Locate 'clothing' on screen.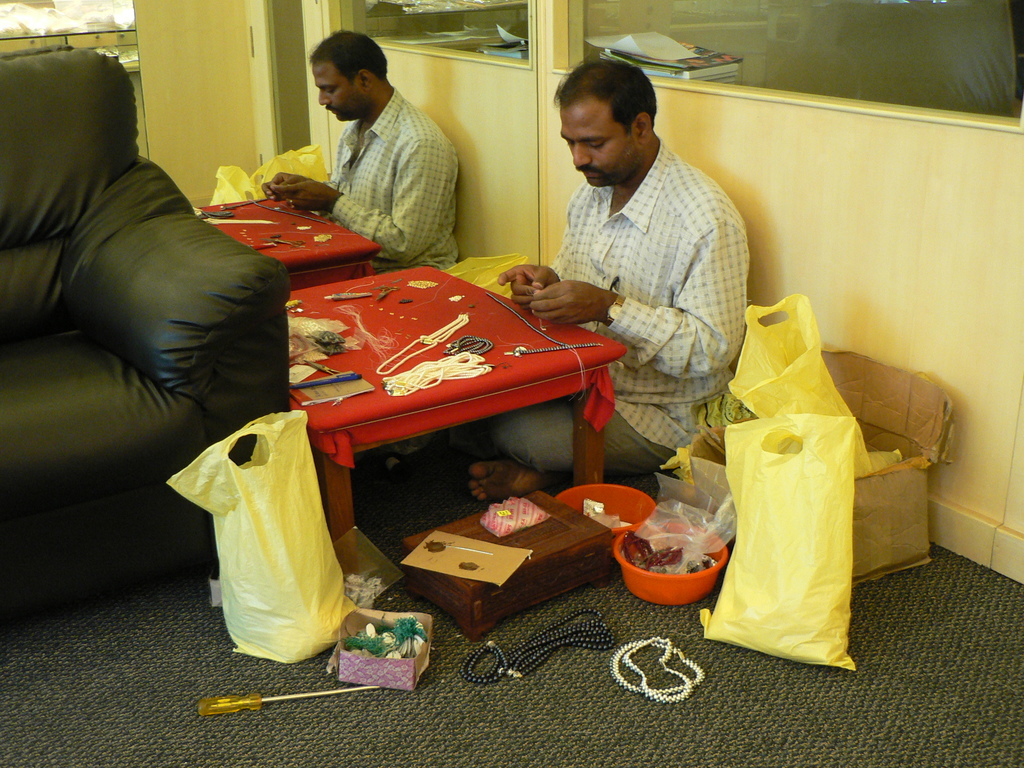
On screen at select_region(328, 82, 468, 266).
